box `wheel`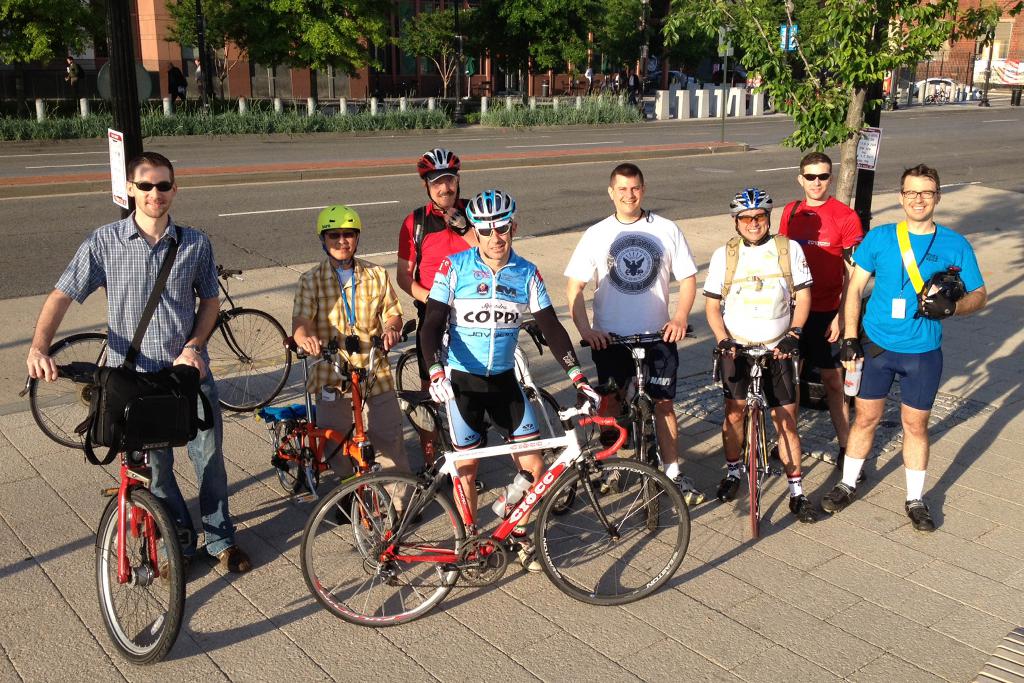
BBox(525, 388, 572, 515)
